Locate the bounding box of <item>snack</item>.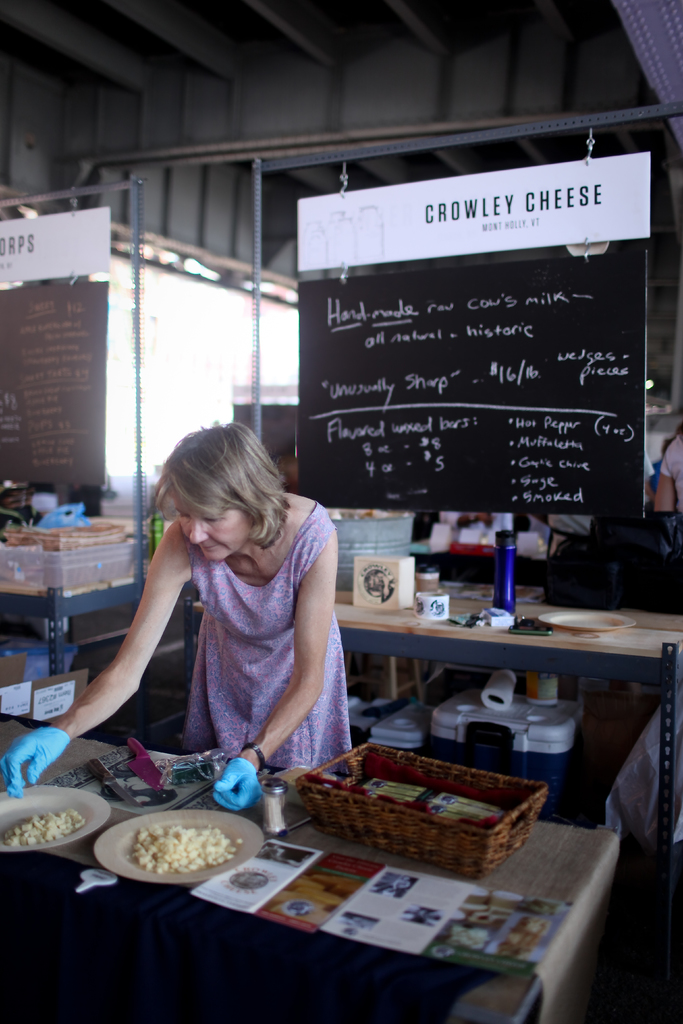
Bounding box: <bbox>117, 812, 248, 879</bbox>.
